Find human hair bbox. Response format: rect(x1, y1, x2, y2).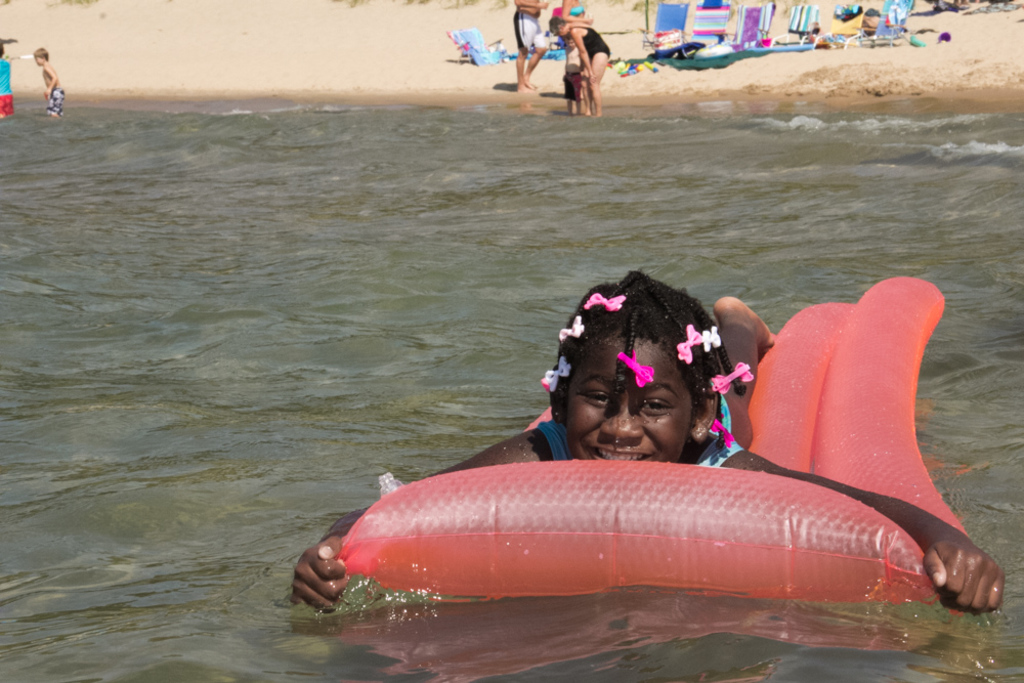
rect(545, 299, 773, 445).
